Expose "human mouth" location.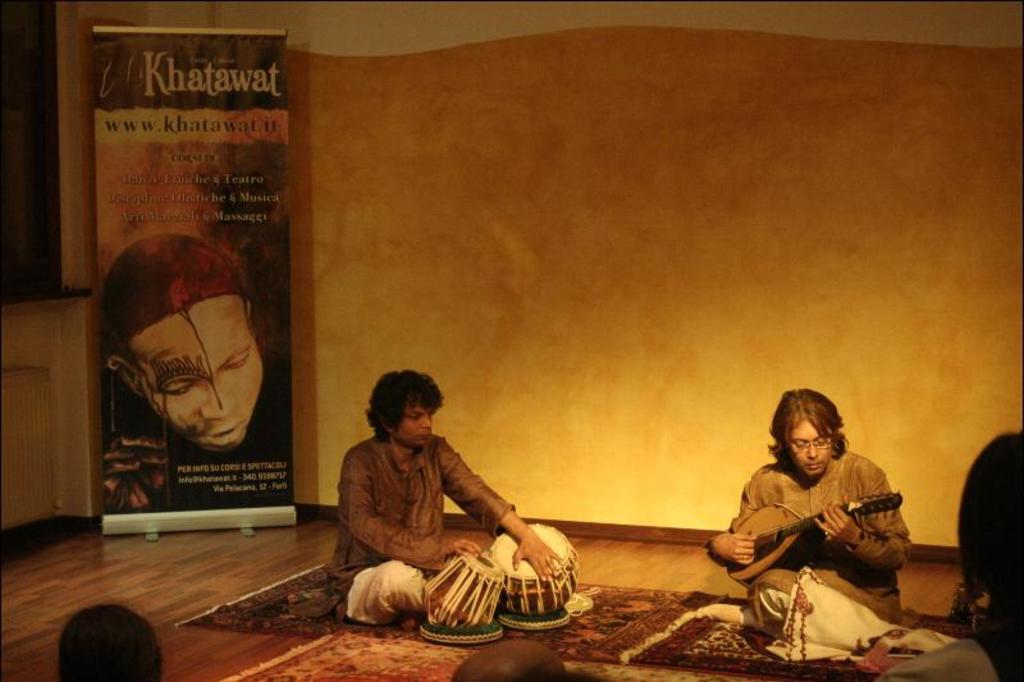
Exposed at BBox(209, 421, 242, 444).
